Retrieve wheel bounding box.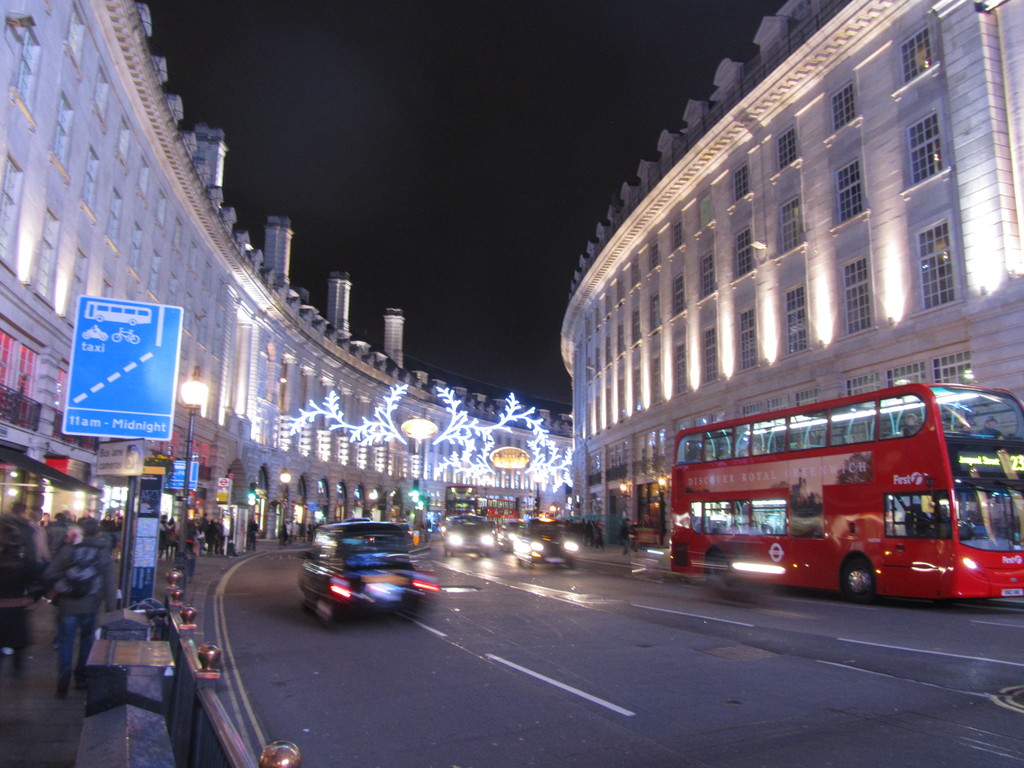
Bounding box: <region>833, 553, 871, 603</region>.
